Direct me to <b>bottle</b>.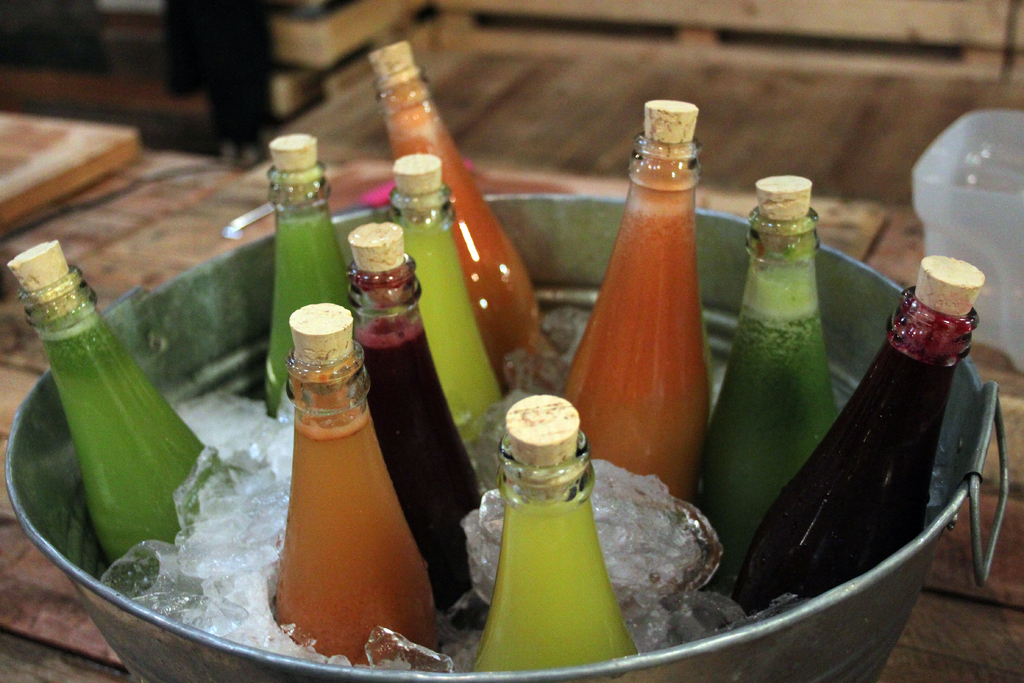
Direction: [left=739, top=256, right=982, bottom=611].
